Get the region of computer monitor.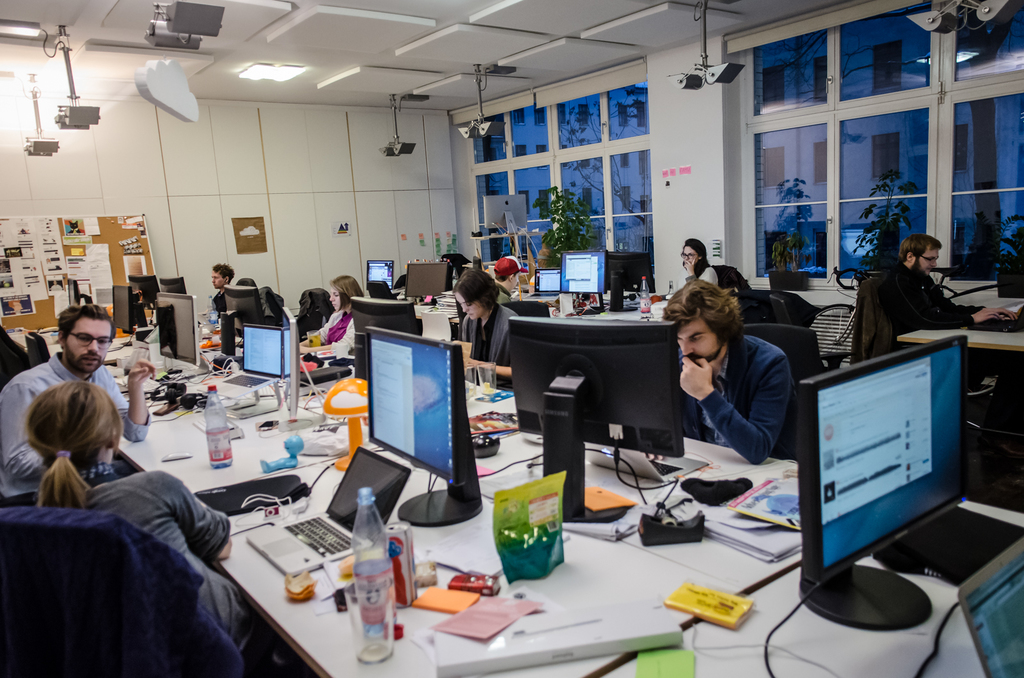
805 343 980 619.
